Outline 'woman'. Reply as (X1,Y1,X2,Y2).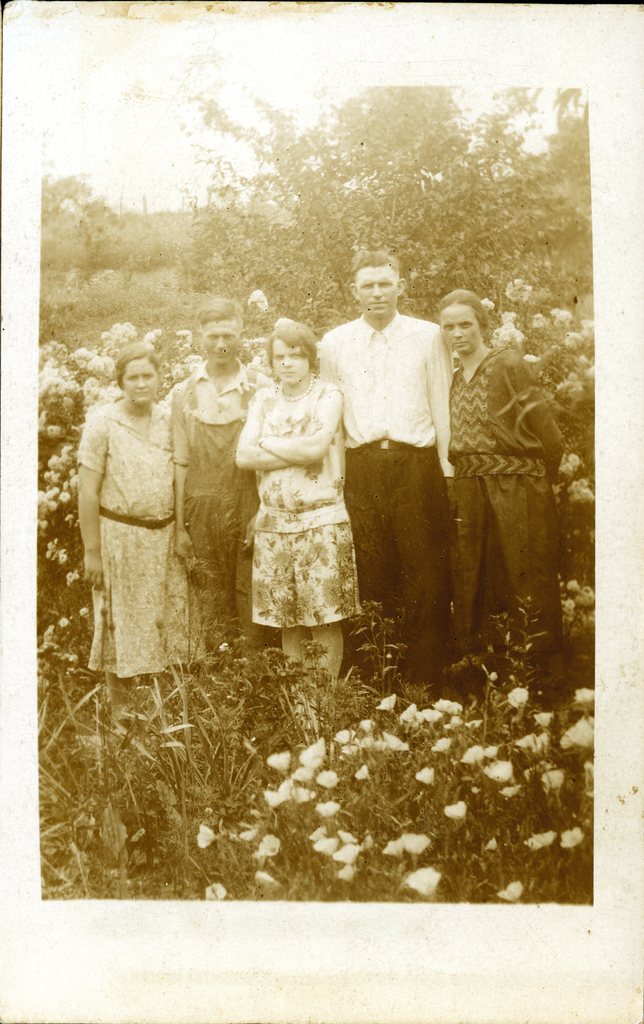
(426,291,577,688).
